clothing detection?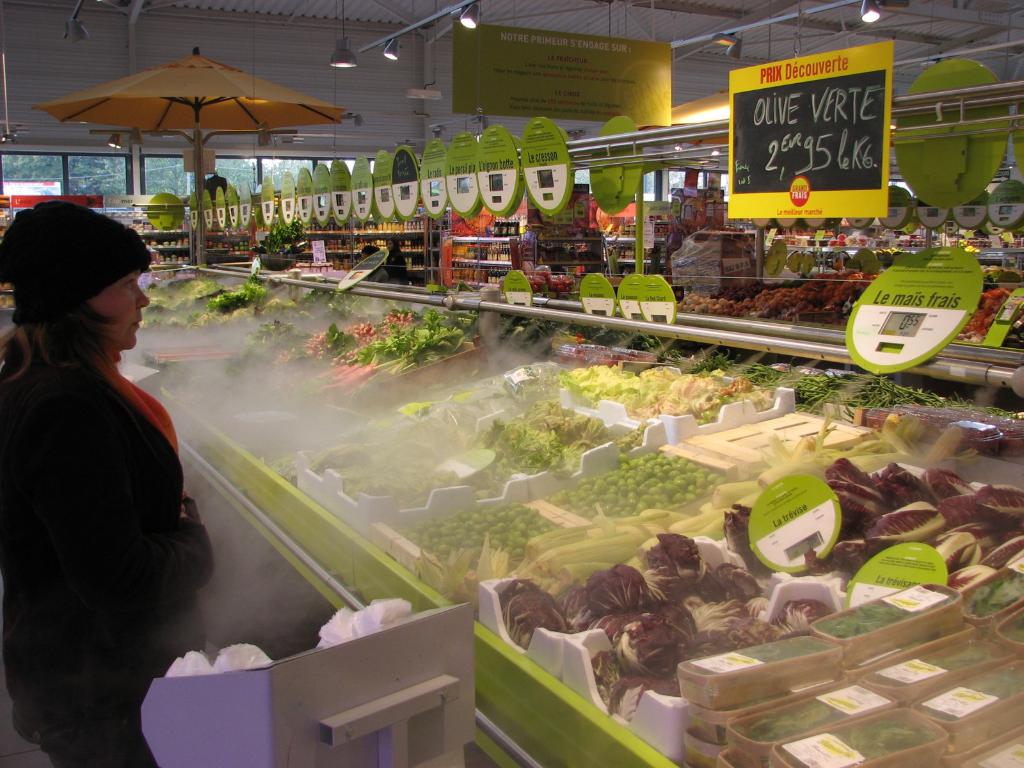
0 340 218 767
